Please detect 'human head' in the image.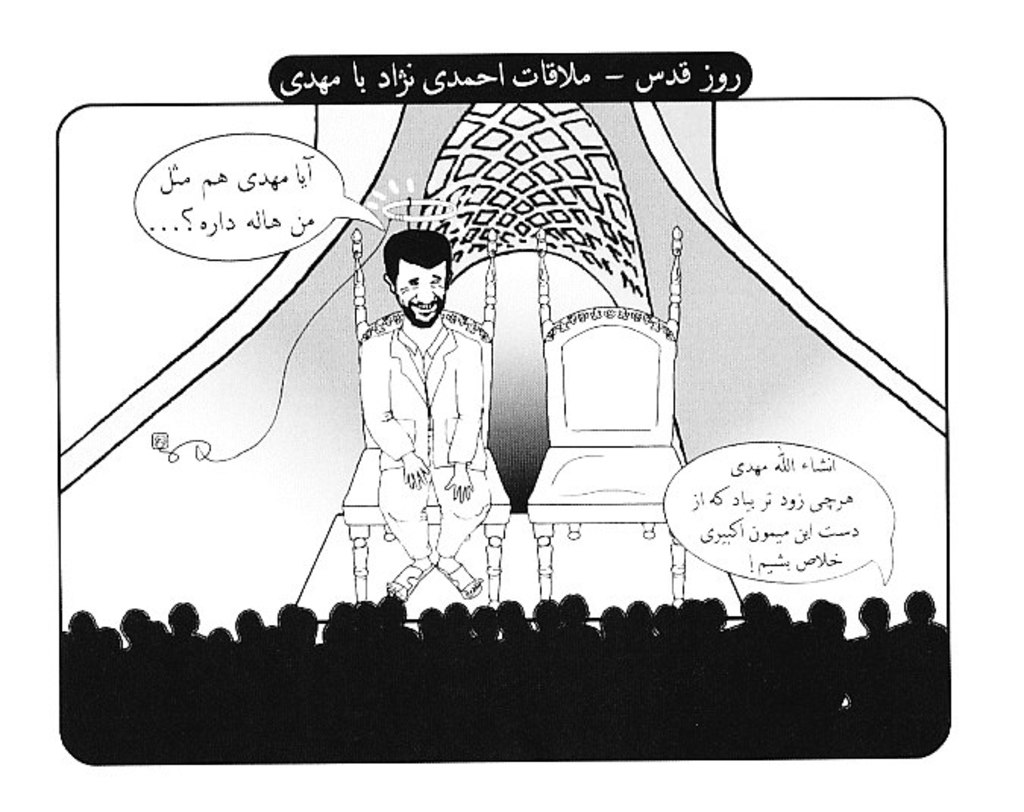
locate(765, 604, 795, 625).
